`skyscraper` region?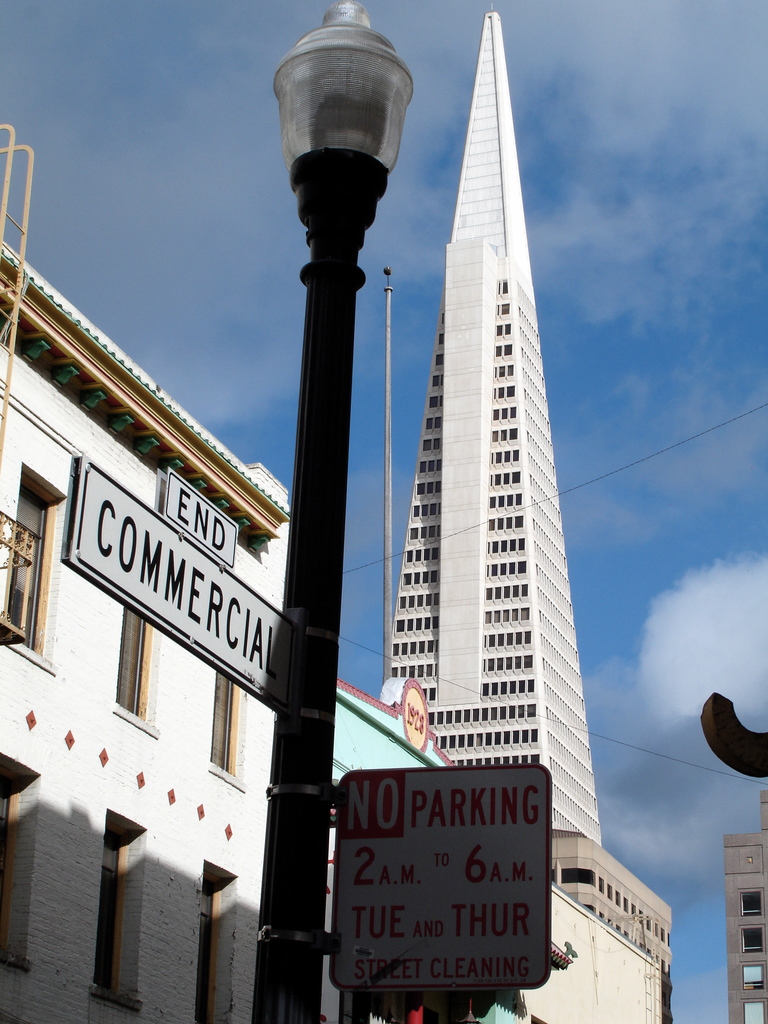
pyautogui.locateOnScreen(374, 8, 611, 889)
